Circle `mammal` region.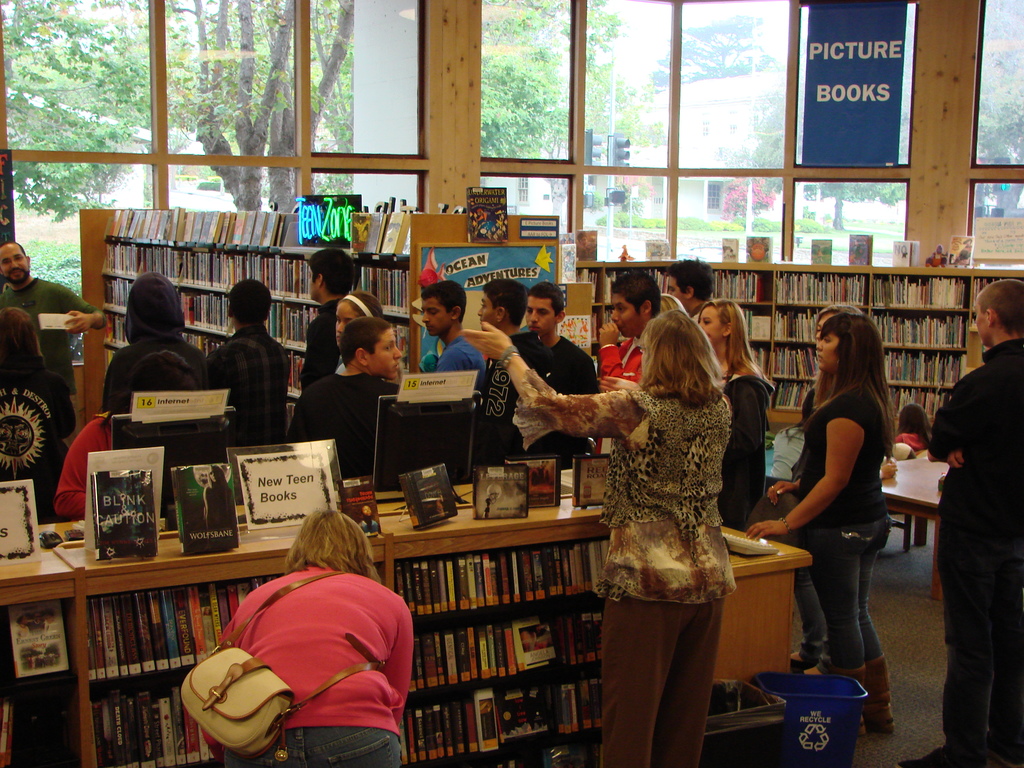
Region: (895,282,1023,767).
